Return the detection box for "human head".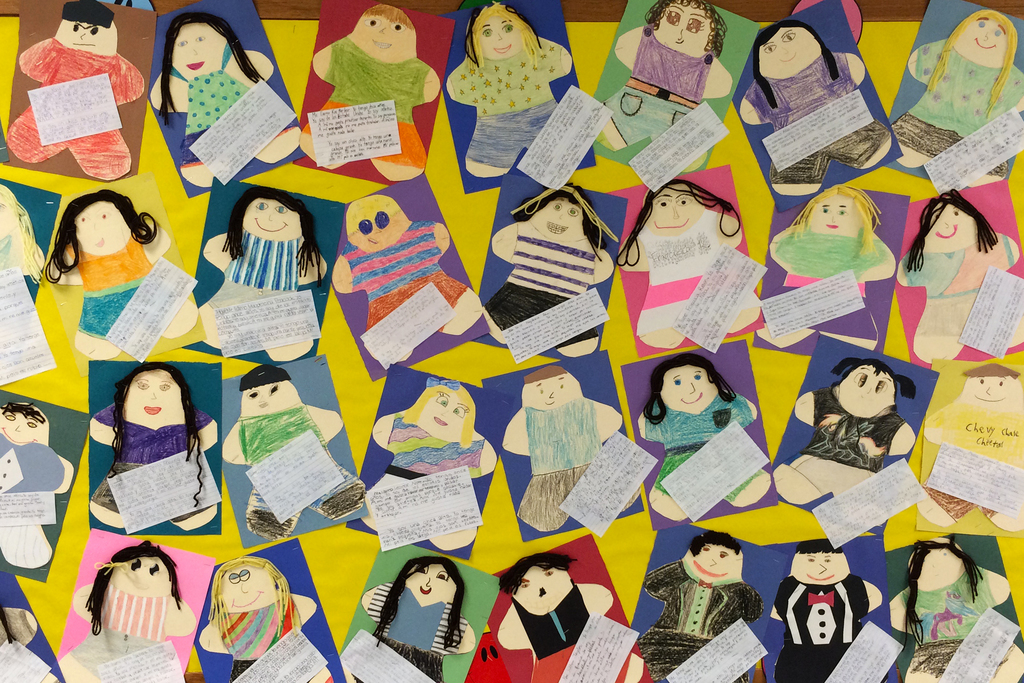
63, 192, 129, 251.
